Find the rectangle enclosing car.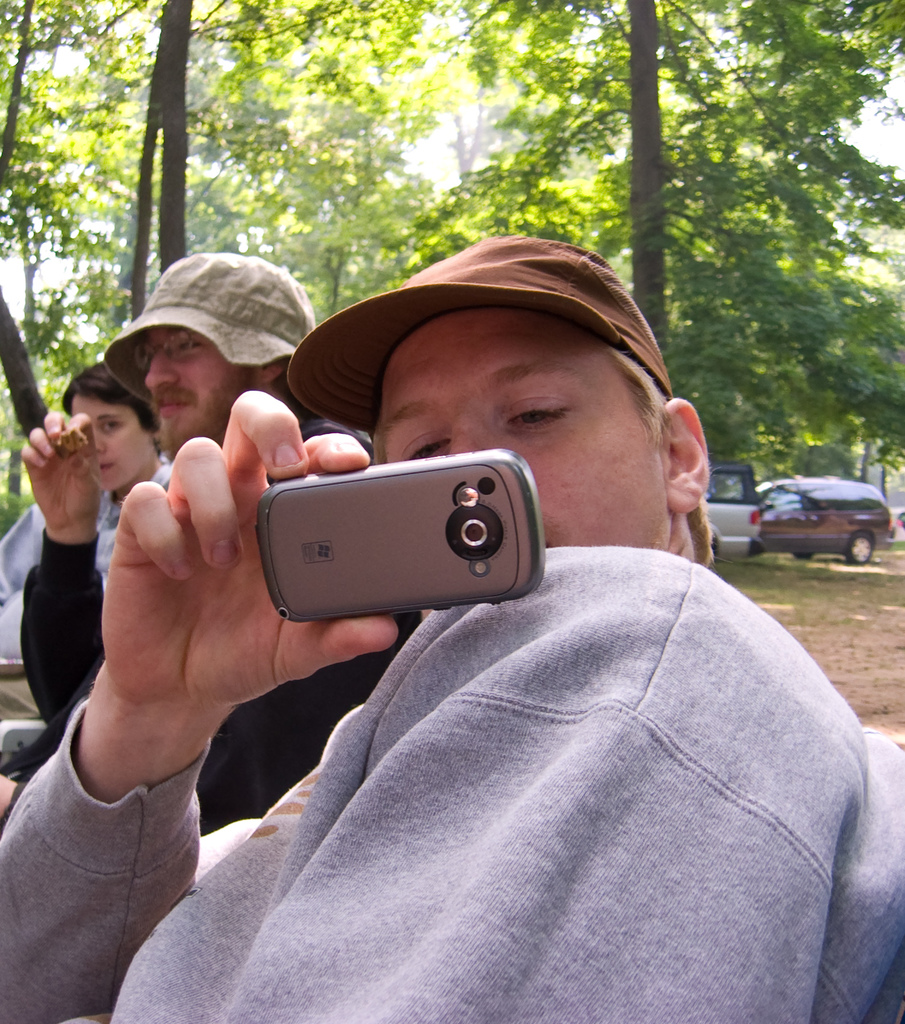
891:510:904:536.
